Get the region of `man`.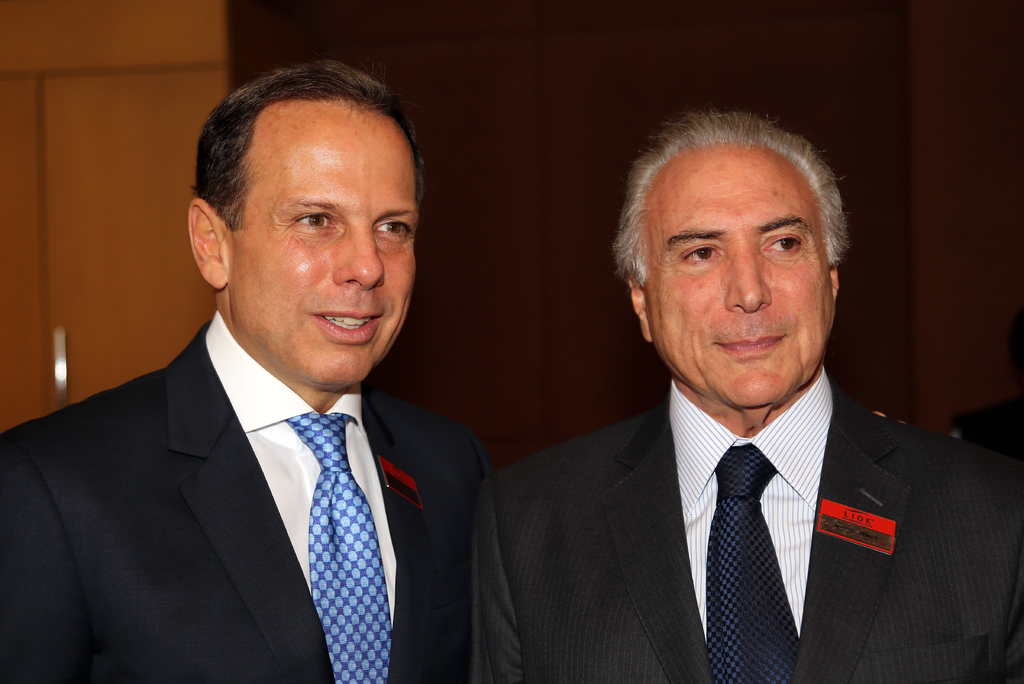
470, 107, 1023, 676.
